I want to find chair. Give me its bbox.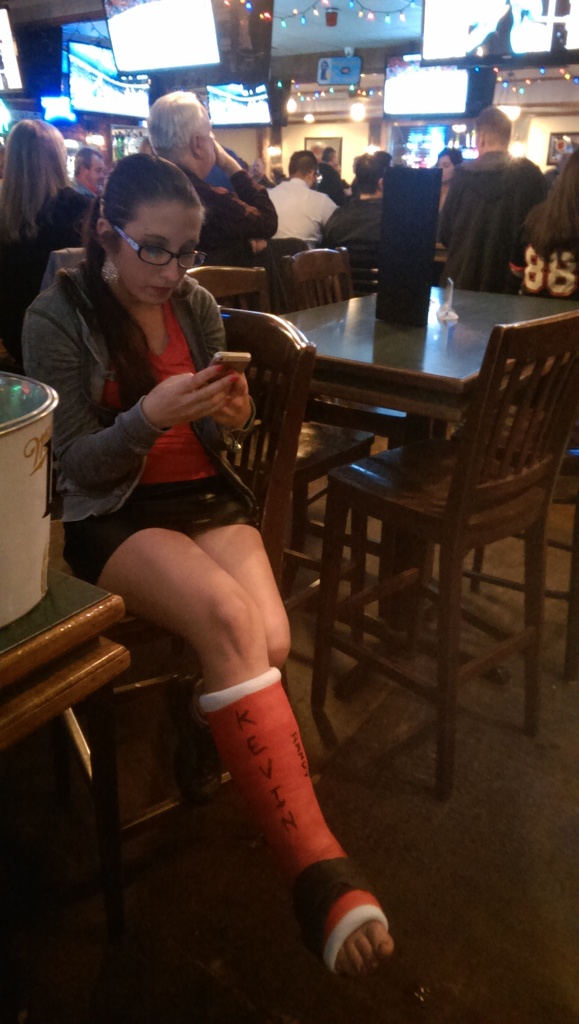
left=182, top=264, right=371, bottom=657.
